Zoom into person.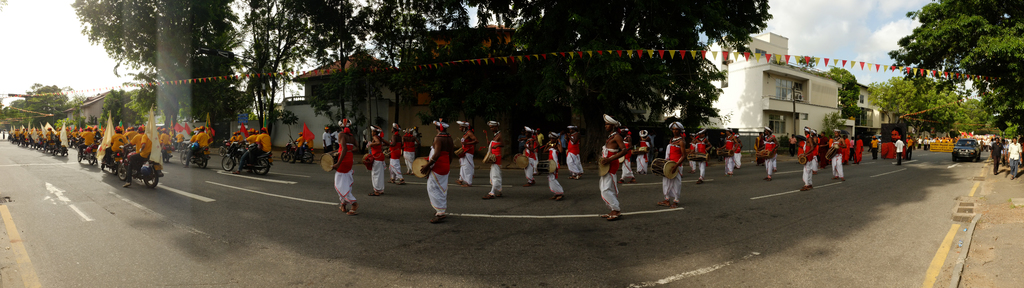
Zoom target: Rect(418, 116, 447, 221).
